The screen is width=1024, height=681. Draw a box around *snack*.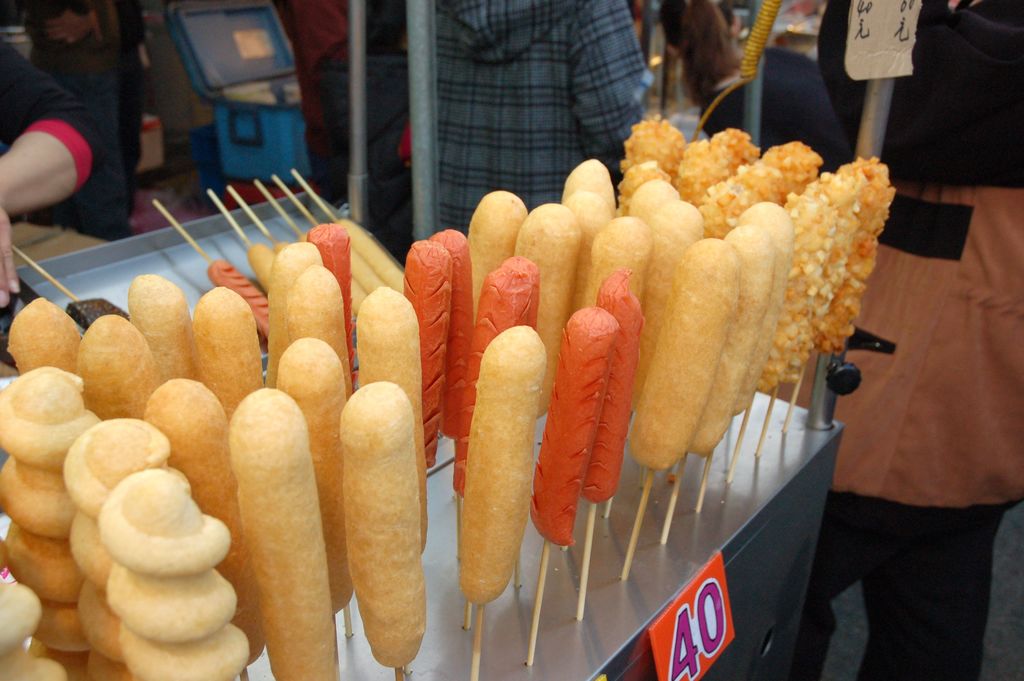
box=[764, 200, 824, 465].
